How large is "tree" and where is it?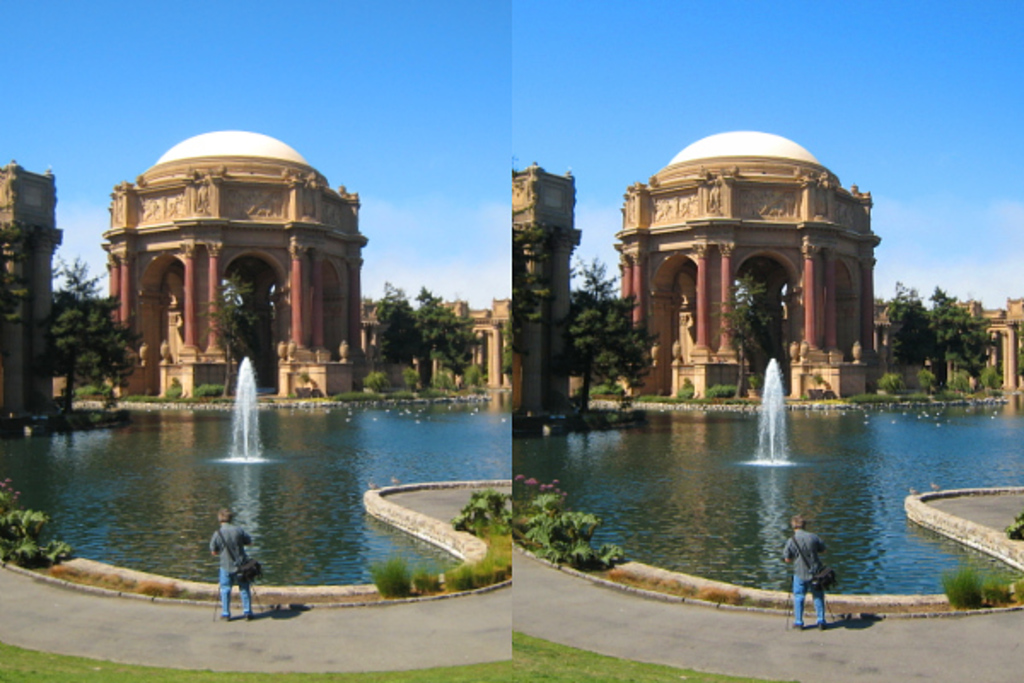
Bounding box: [195,275,253,408].
